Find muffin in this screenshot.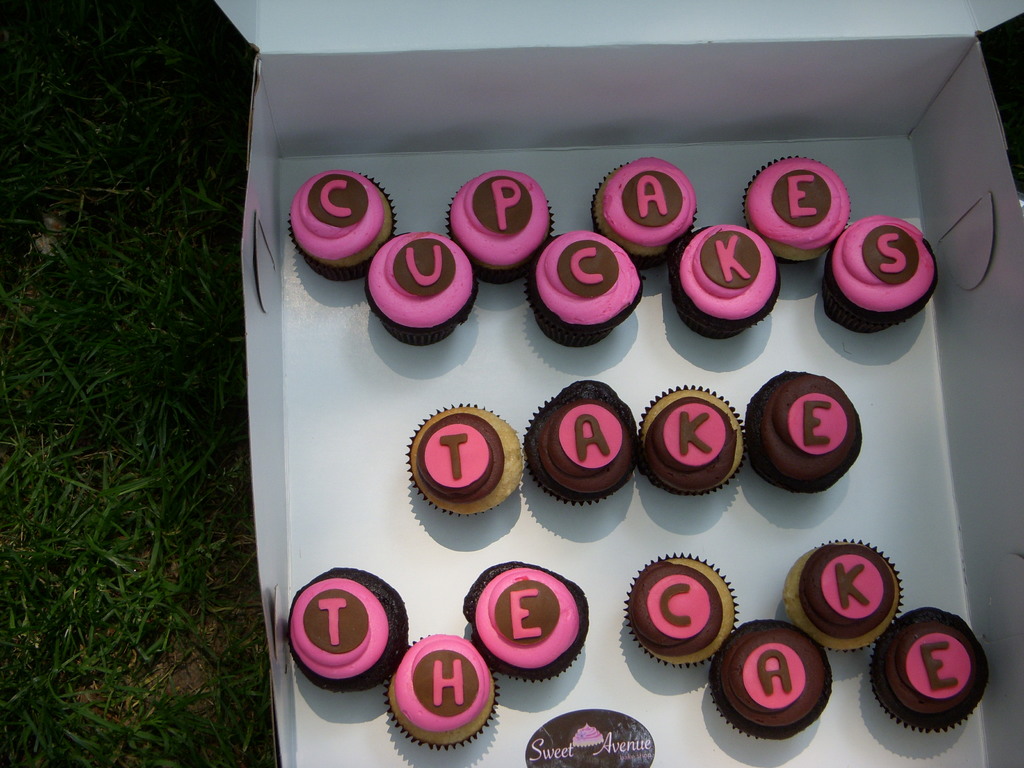
The bounding box for muffin is 701, 616, 837, 738.
